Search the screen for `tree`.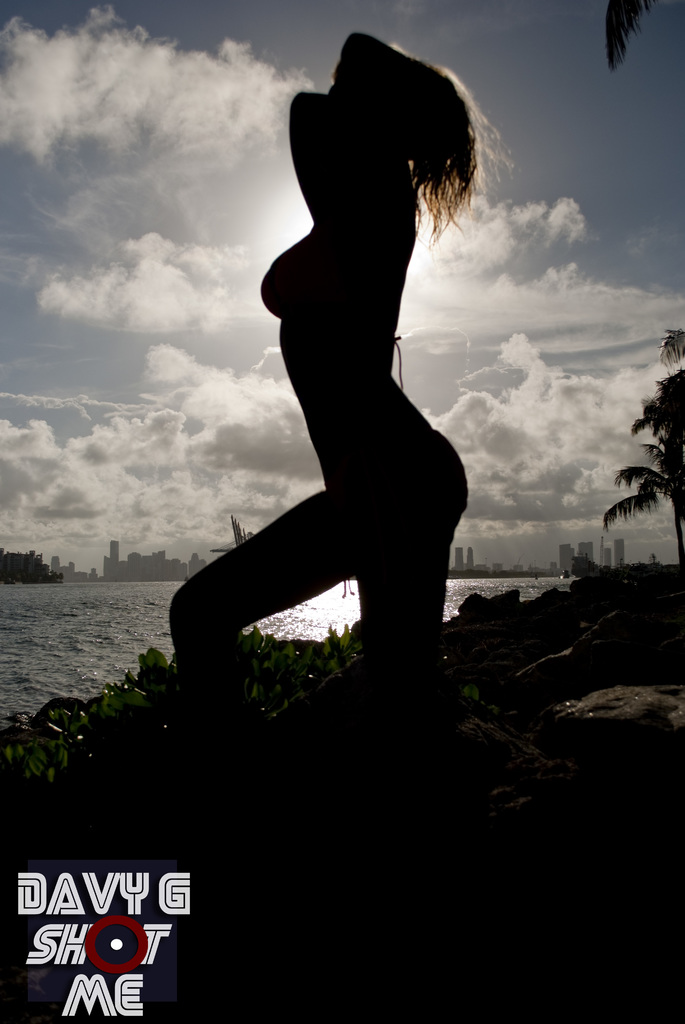
Found at <bbox>591, 388, 681, 564</bbox>.
